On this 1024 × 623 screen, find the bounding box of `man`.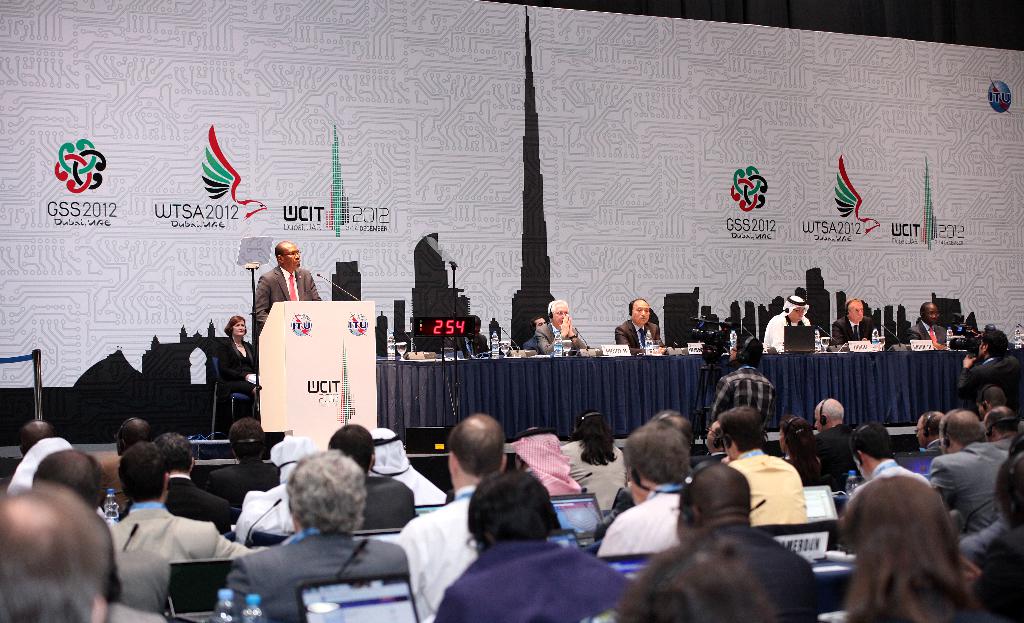
Bounding box: {"left": 252, "top": 239, "right": 332, "bottom": 330}.
